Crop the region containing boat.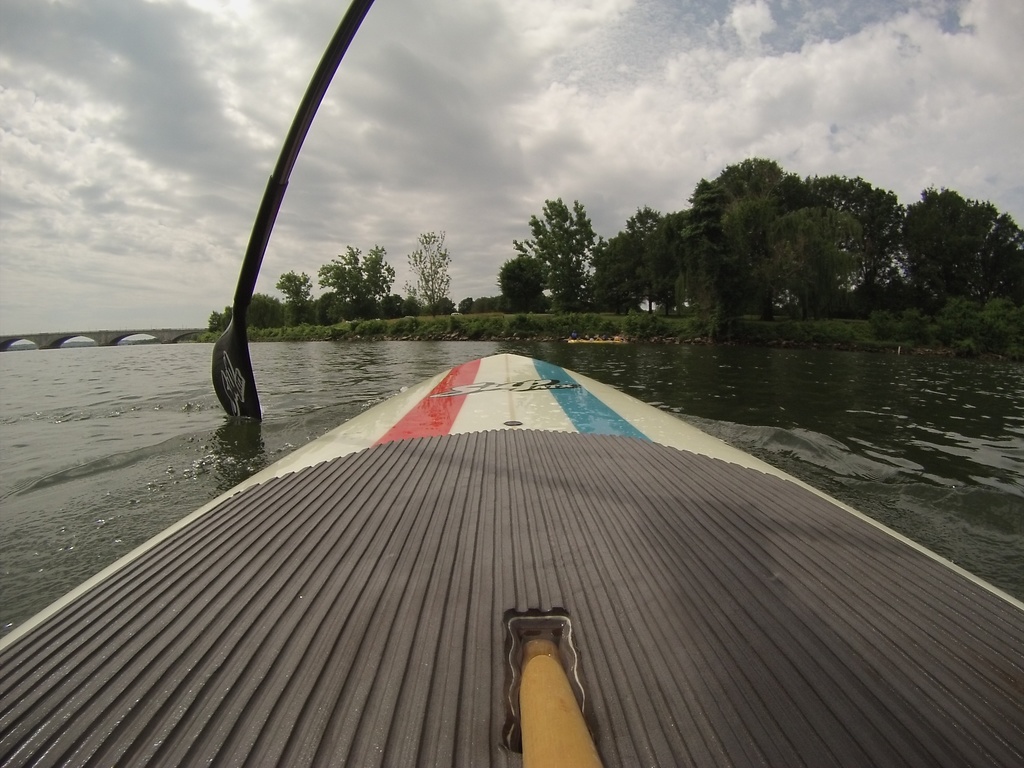
Crop region: l=570, t=340, r=623, b=345.
